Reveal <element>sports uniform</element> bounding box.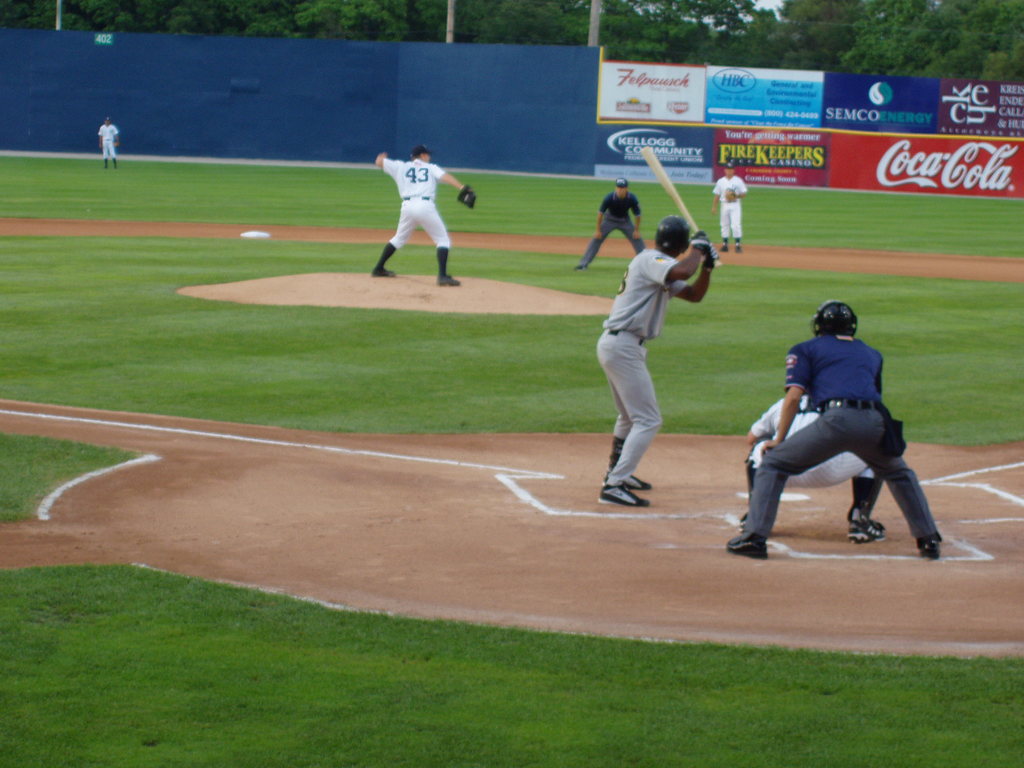
Revealed: left=733, top=384, right=884, bottom=548.
